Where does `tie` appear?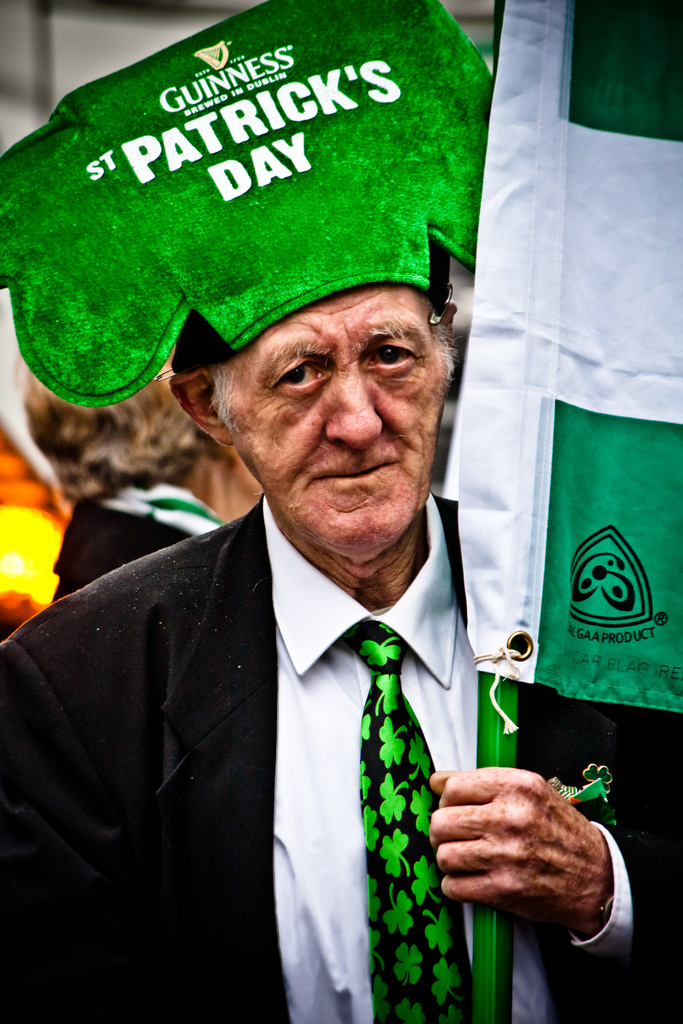
Appears at <bbox>359, 623, 475, 1023</bbox>.
